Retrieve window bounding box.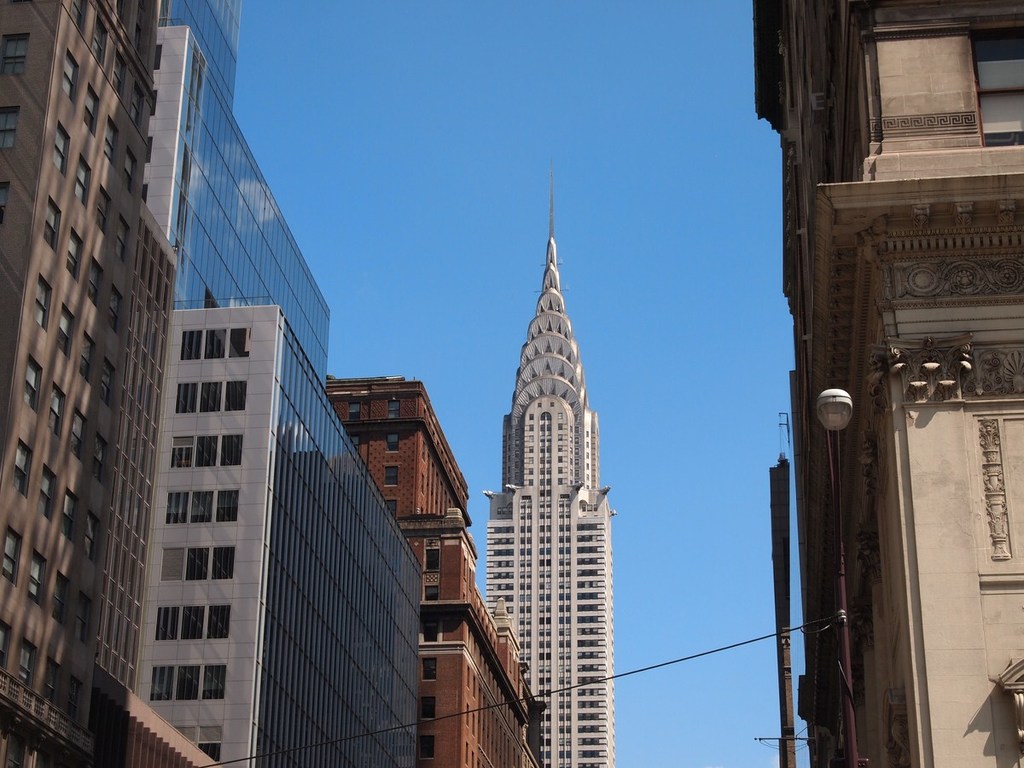
Bounding box: {"x1": 419, "y1": 656, "x2": 435, "y2": 679}.
